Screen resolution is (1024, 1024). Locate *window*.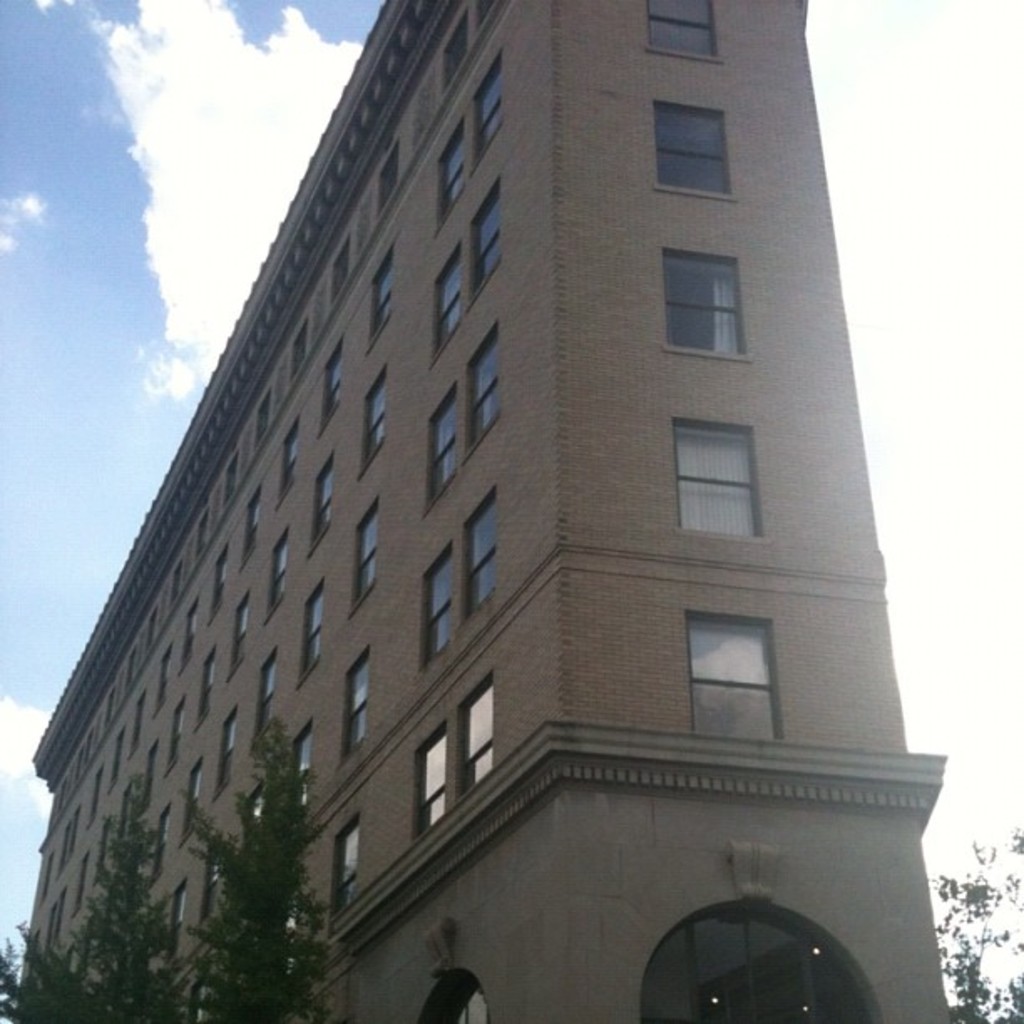
223, 452, 241, 504.
